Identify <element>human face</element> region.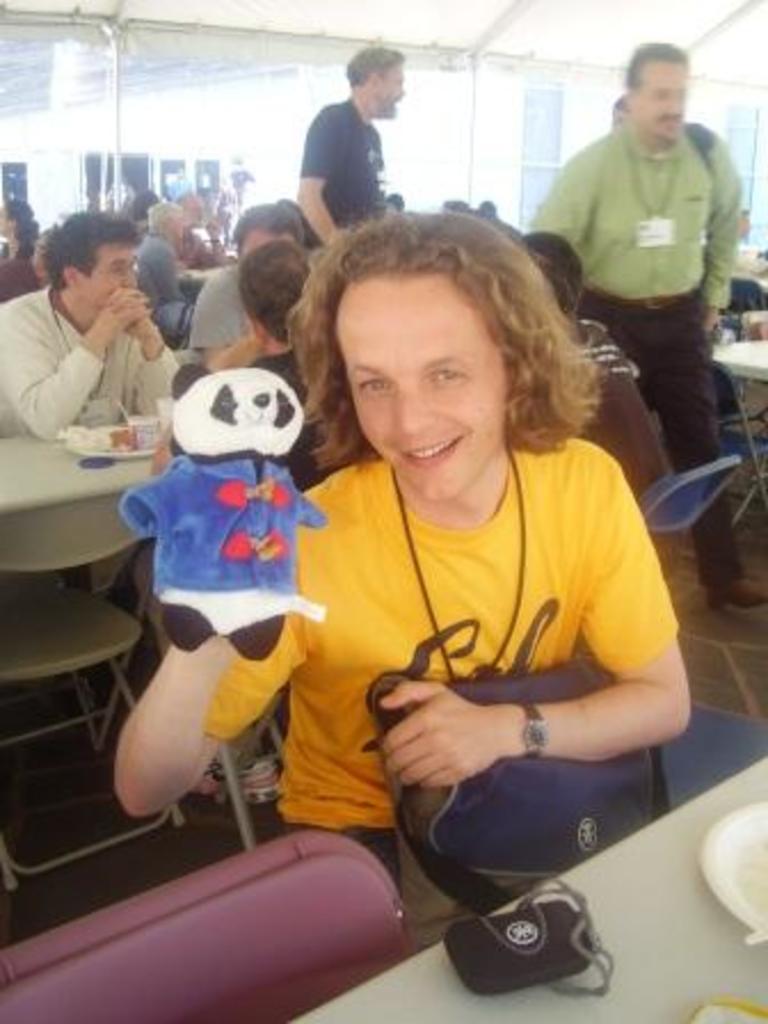
Region: x1=377, y1=57, x2=411, y2=126.
